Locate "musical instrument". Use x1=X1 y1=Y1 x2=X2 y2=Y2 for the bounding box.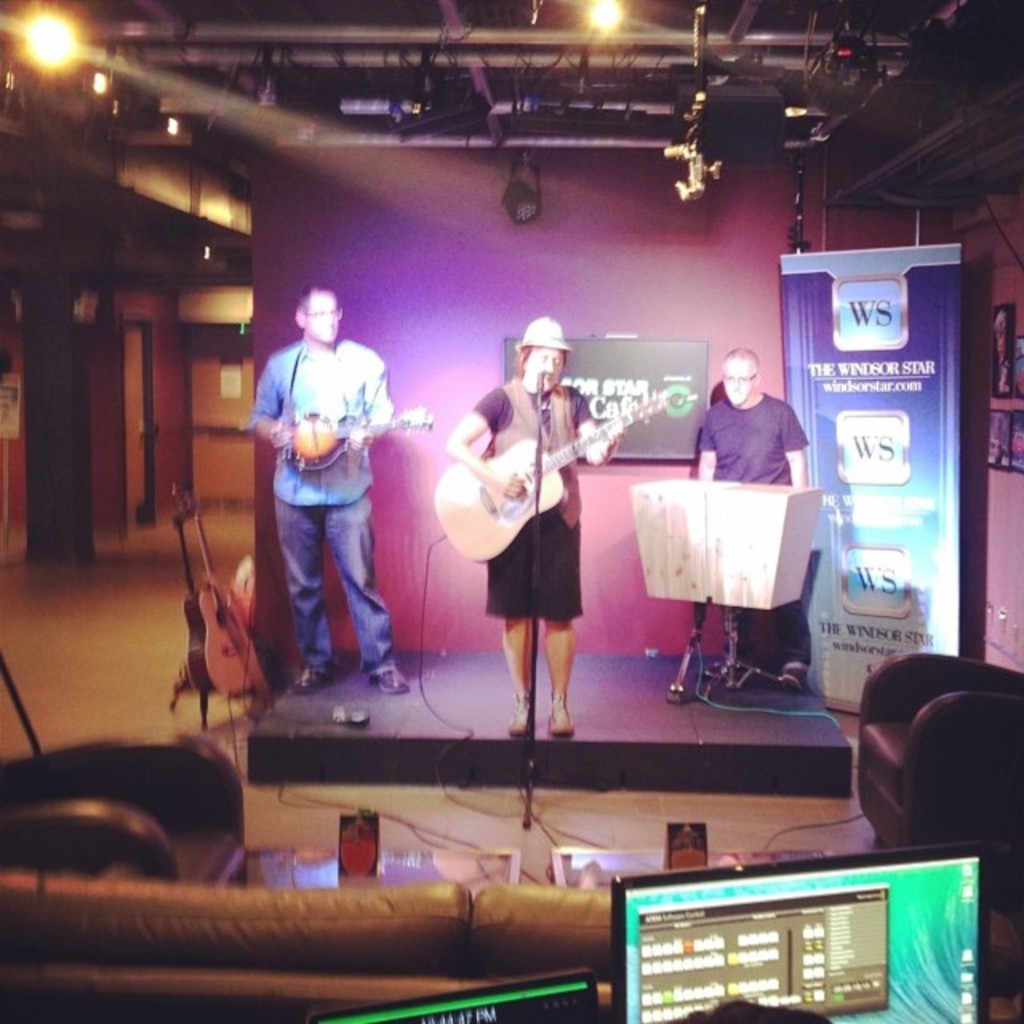
x1=627 y1=467 x2=827 y2=626.
